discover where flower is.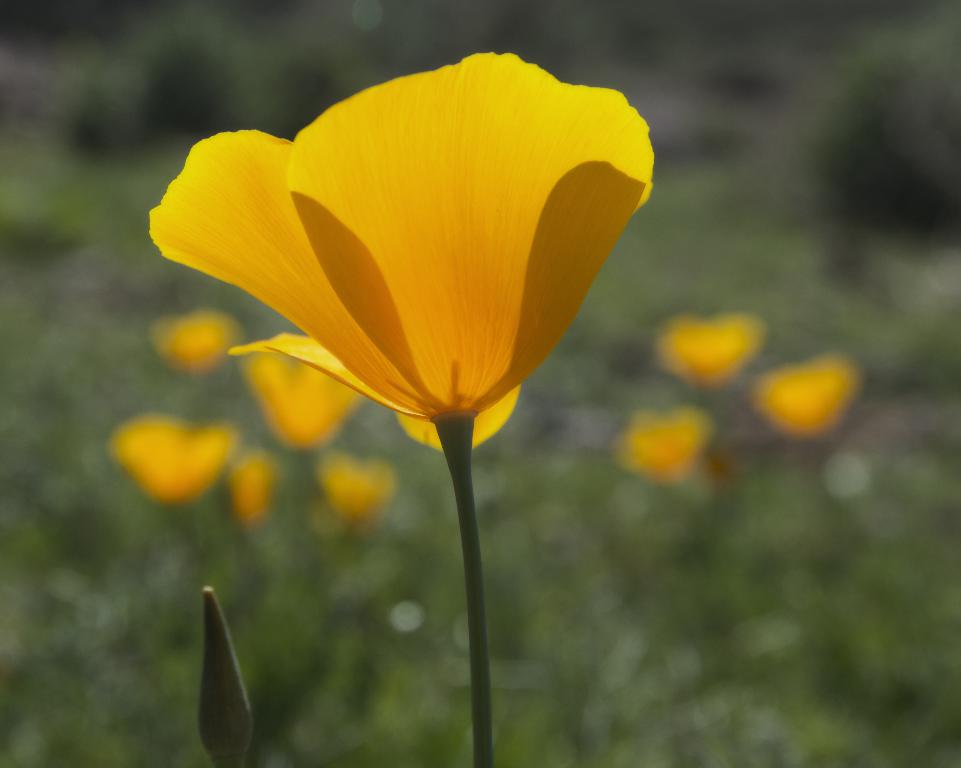
Discovered at 105/414/234/513.
